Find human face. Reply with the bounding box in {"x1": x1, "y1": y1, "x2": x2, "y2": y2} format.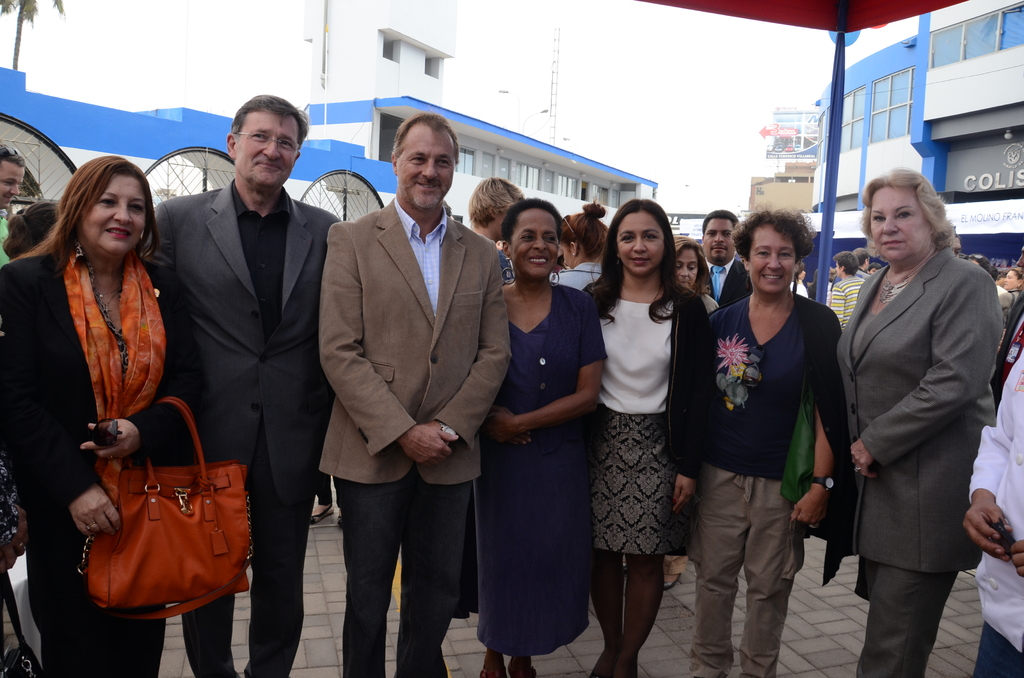
{"x1": 749, "y1": 226, "x2": 794, "y2": 297}.
